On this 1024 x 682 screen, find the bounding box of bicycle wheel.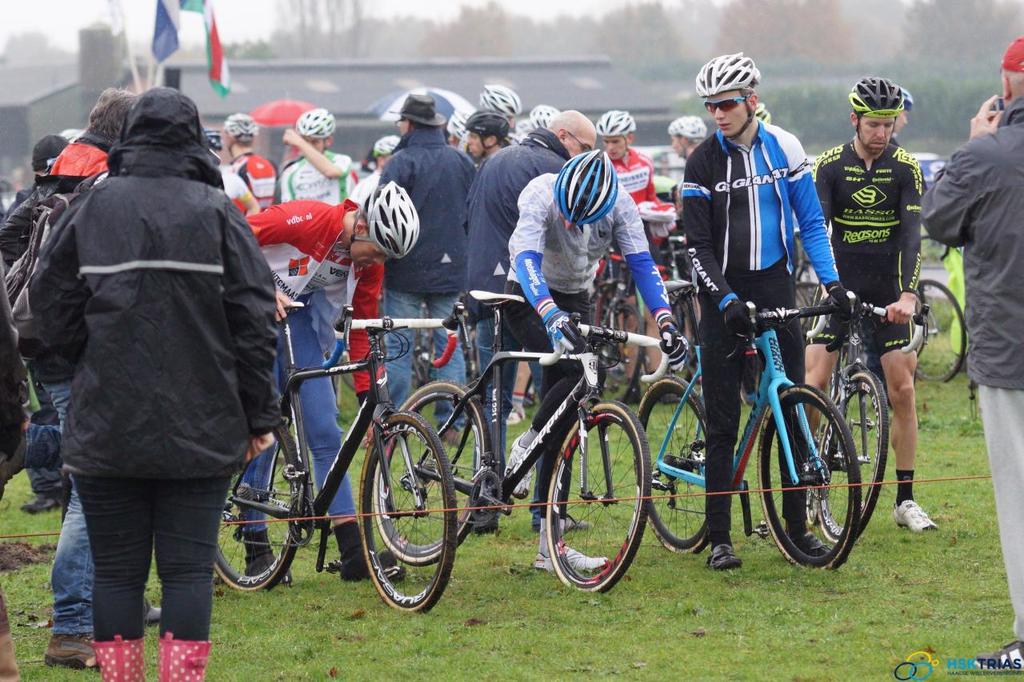
Bounding box: (356,413,457,616).
